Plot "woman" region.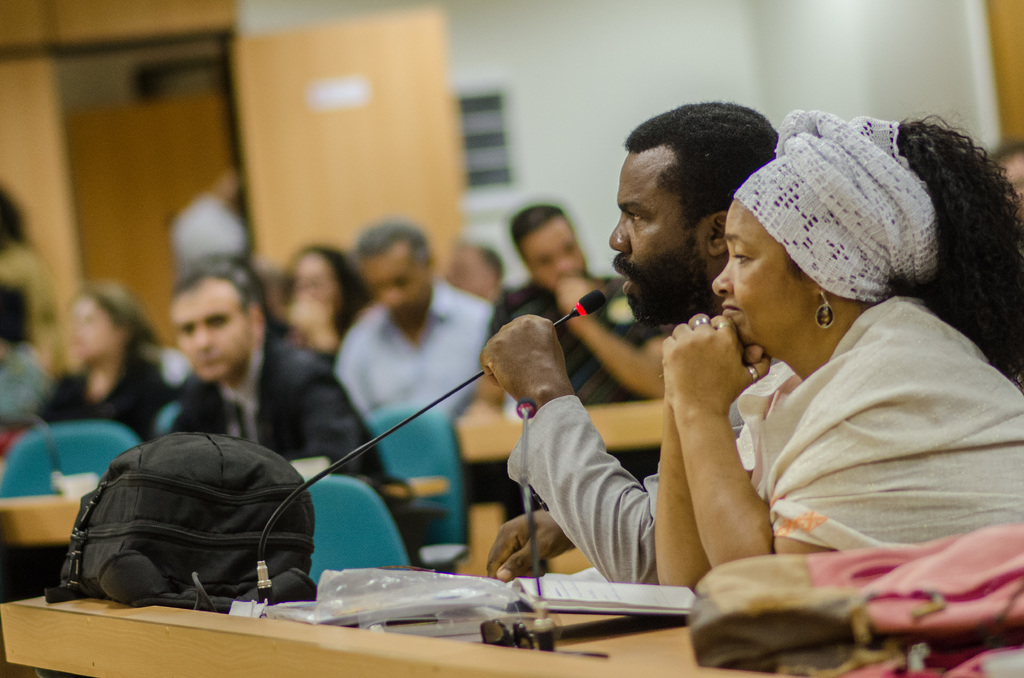
Plotted at <box>648,124,1023,593</box>.
